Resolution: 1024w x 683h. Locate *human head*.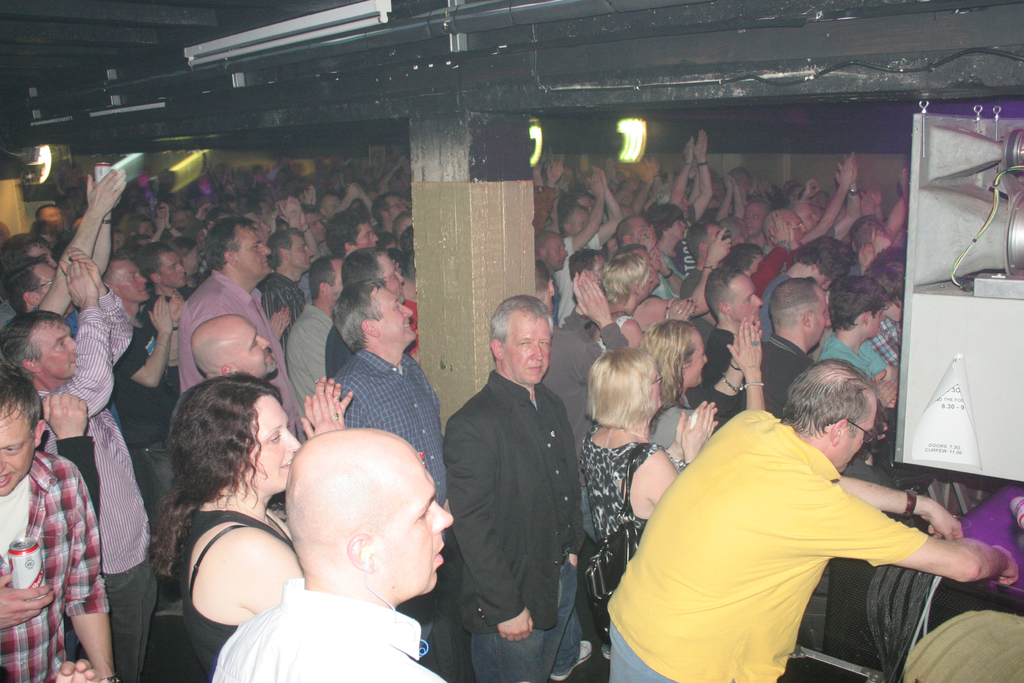
select_region(271, 439, 442, 596).
